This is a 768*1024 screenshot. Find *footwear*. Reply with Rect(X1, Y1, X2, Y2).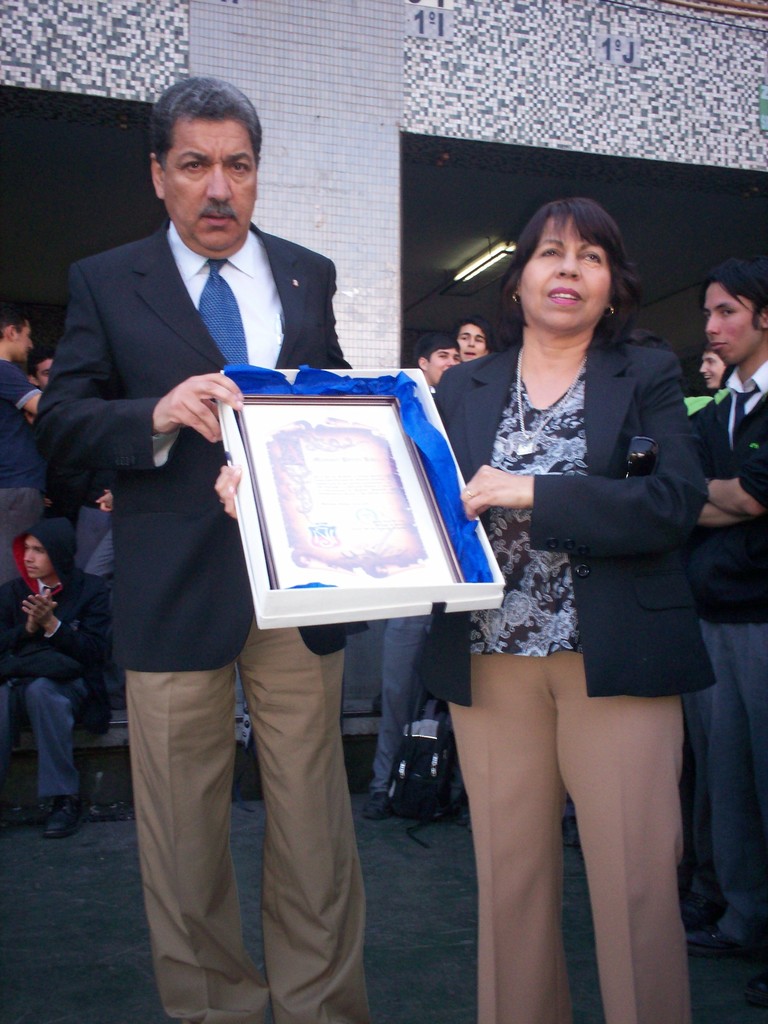
Rect(43, 799, 83, 835).
